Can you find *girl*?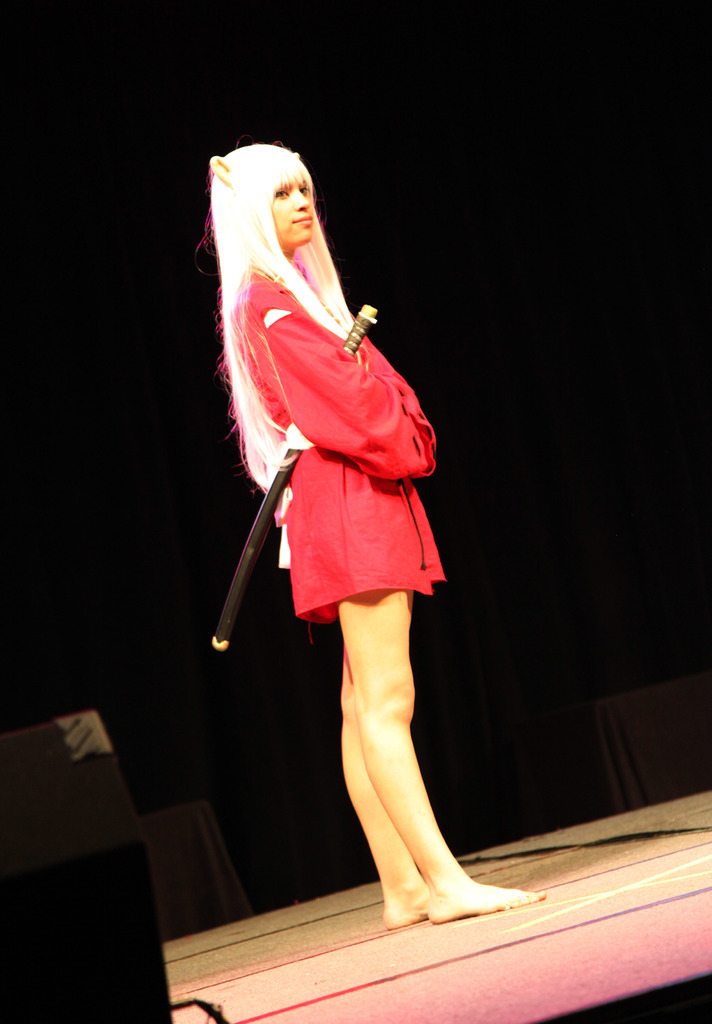
Yes, bounding box: 217,143,546,919.
